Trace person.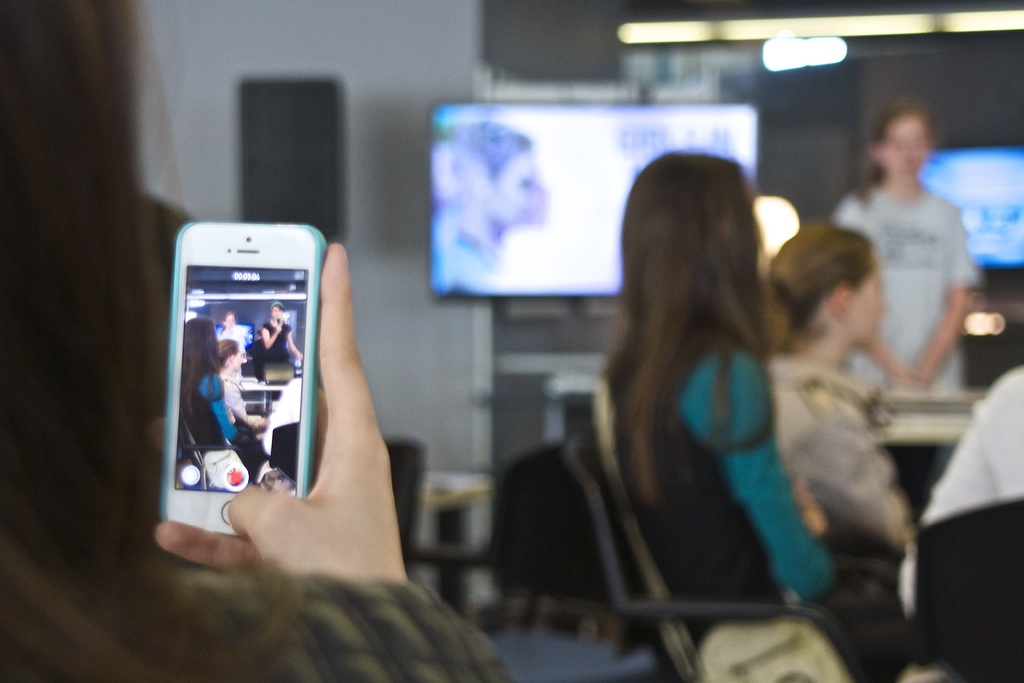
Traced to (left=0, top=0, right=516, bottom=682).
